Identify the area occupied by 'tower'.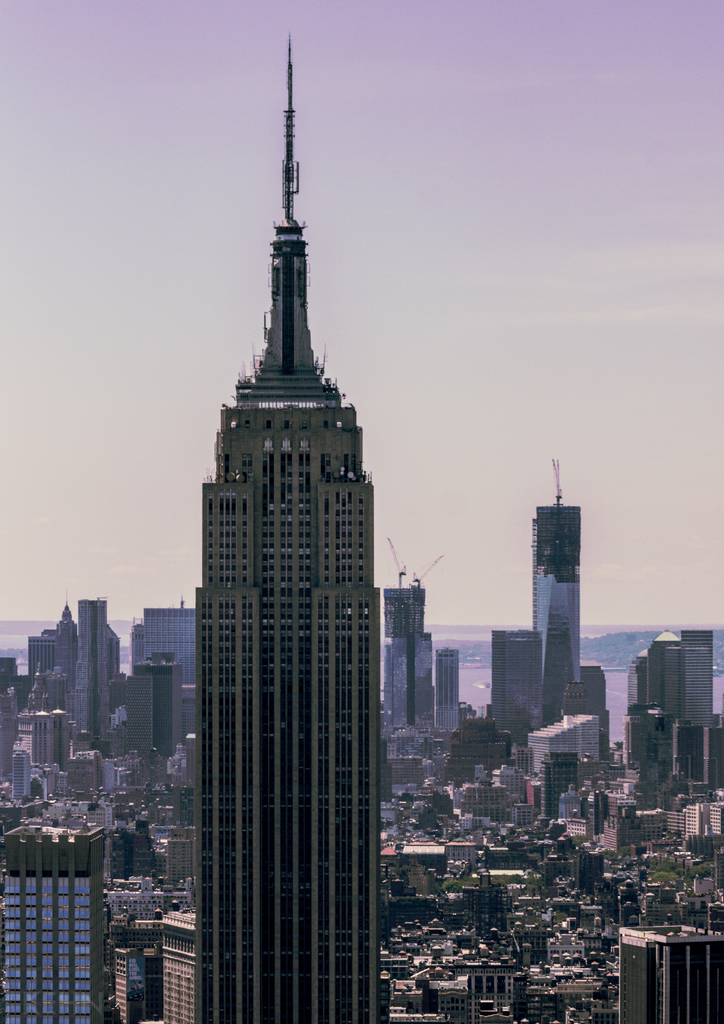
Area: 533/514/586/746.
